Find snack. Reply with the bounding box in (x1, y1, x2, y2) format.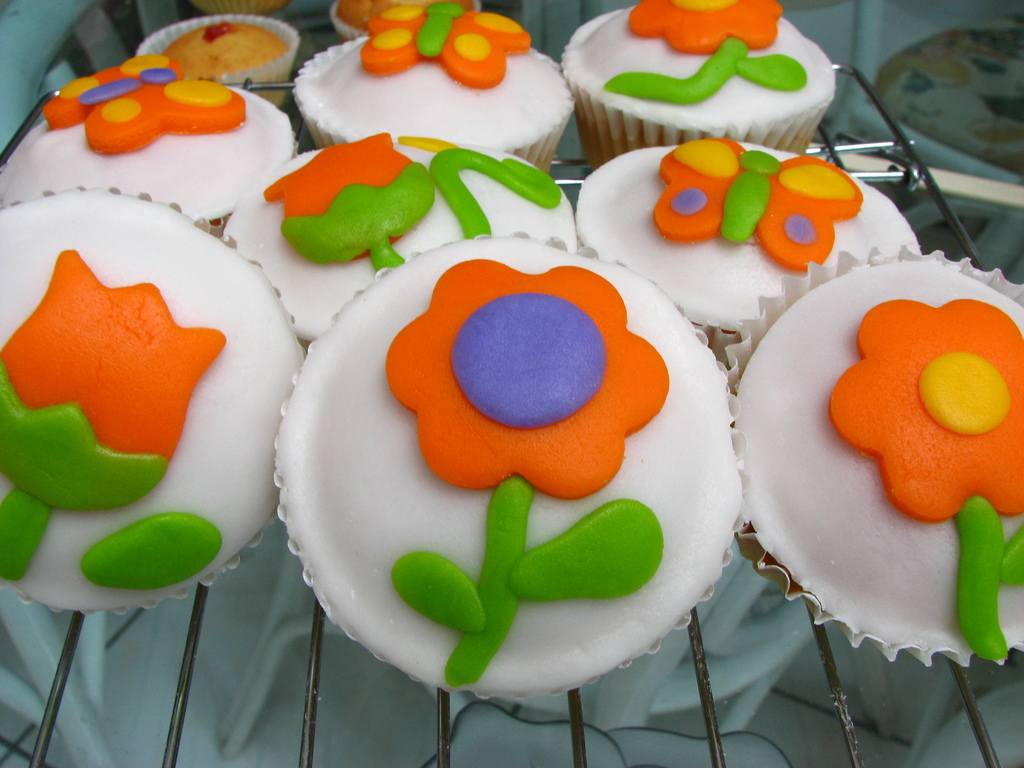
(572, 127, 919, 373).
